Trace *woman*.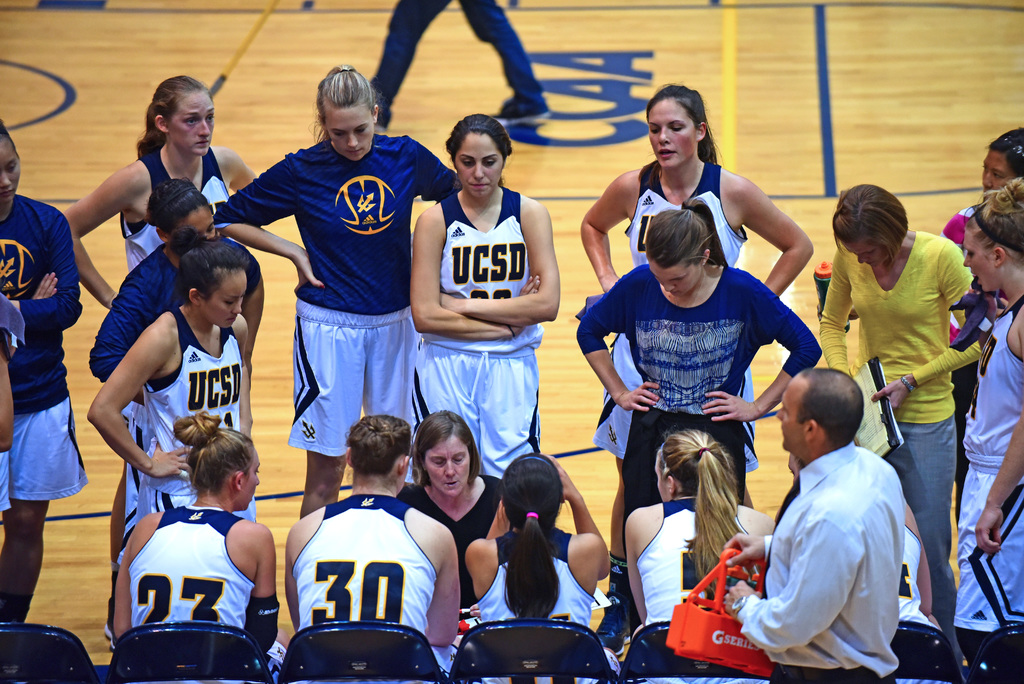
Traced to l=580, t=200, r=829, b=651.
